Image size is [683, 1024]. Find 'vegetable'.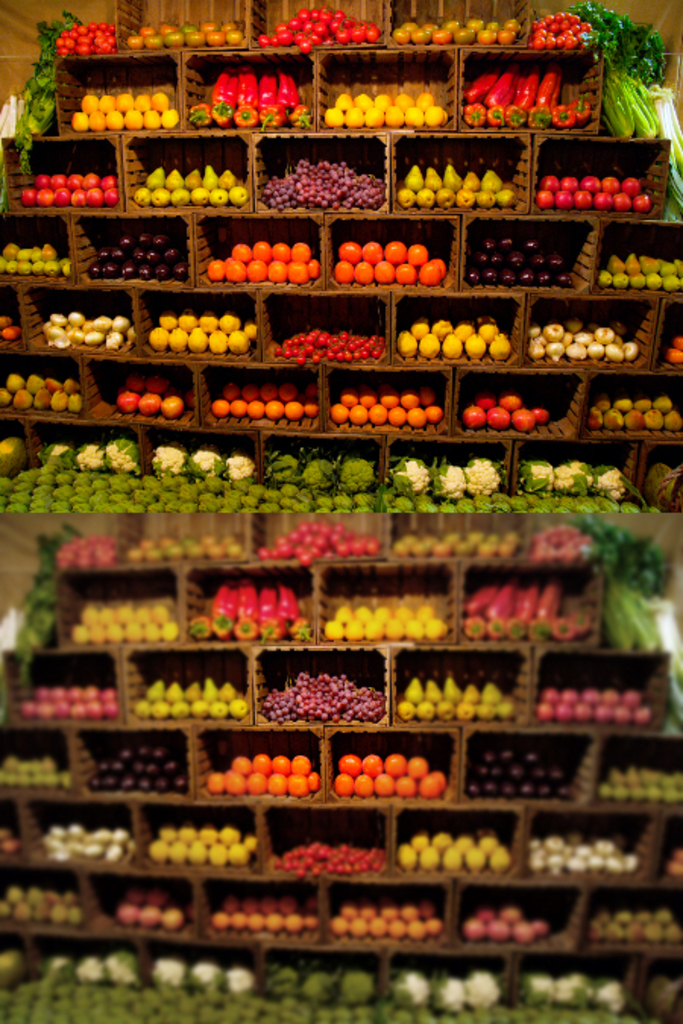
x1=188 y1=441 x2=225 y2=479.
